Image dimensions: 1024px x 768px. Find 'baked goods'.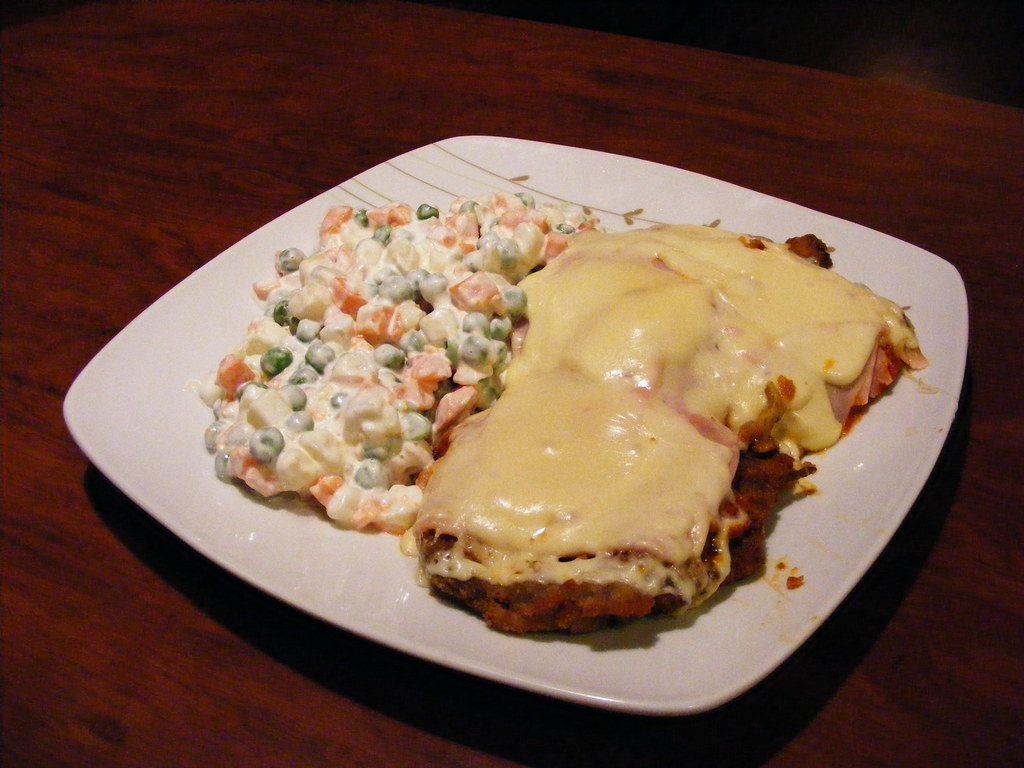
bbox=[194, 204, 596, 534].
